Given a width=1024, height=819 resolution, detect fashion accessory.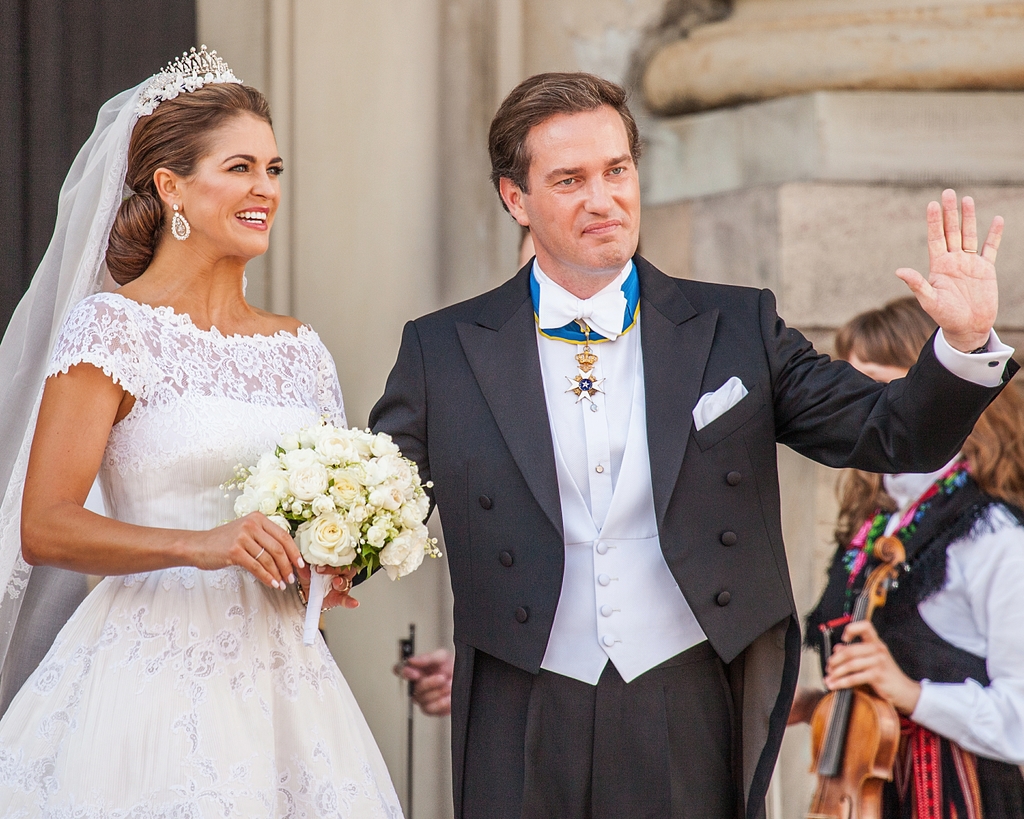
l=127, t=39, r=240, b=143.
